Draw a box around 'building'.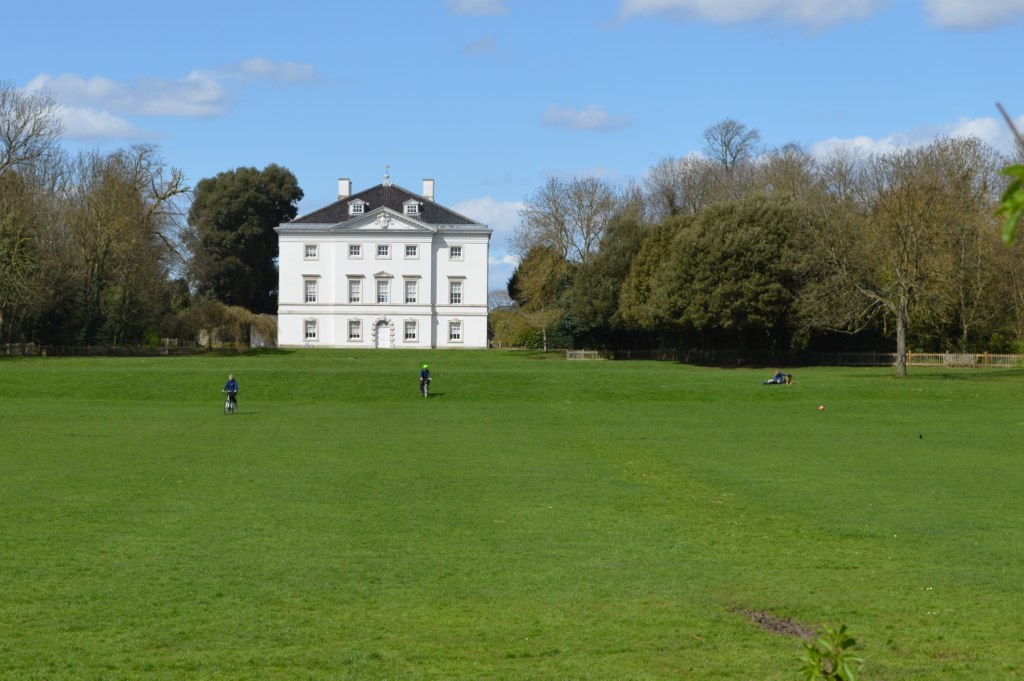
rect(271, 169, 491, 351).
